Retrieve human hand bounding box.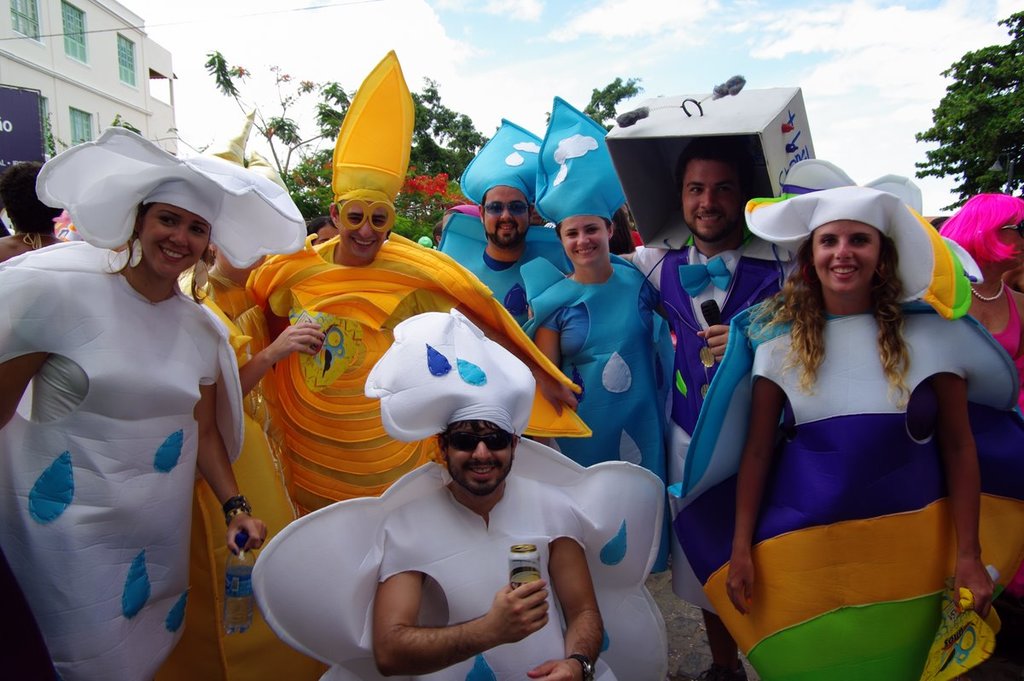
Bounding box: detection(226, 511, 269, 556).
